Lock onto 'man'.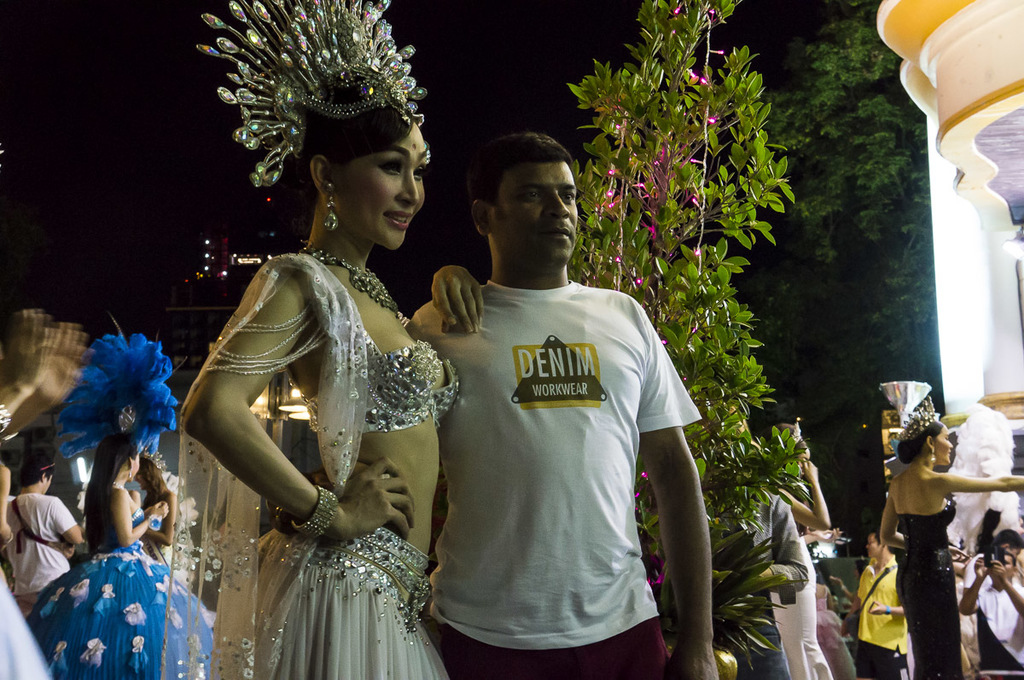
Locked: BBox(842, 530, 905, 679).
